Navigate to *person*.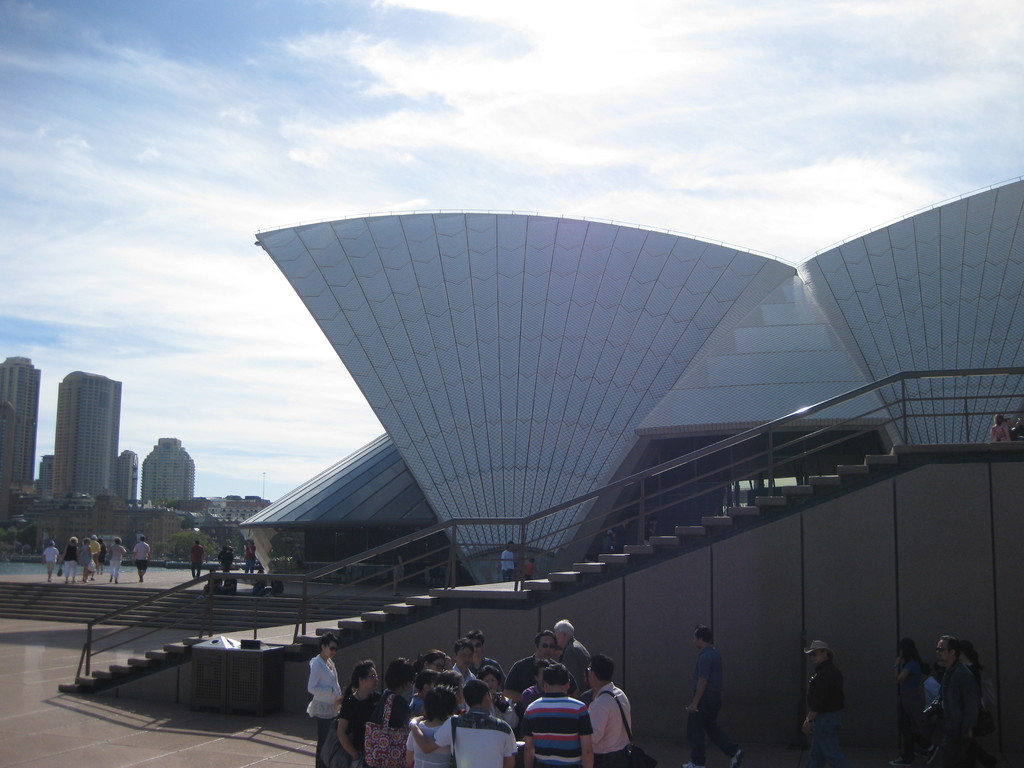
Navigation target: l=797, t=639, r=851, b=767.
